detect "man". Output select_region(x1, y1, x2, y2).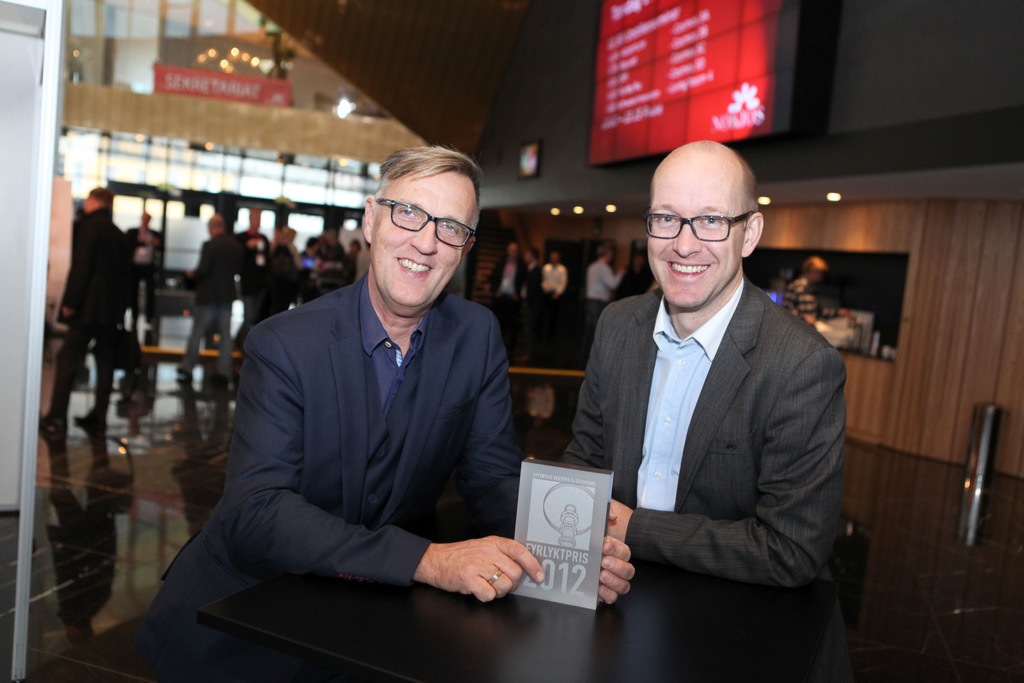
select_region(143, 143, 635, 682).
